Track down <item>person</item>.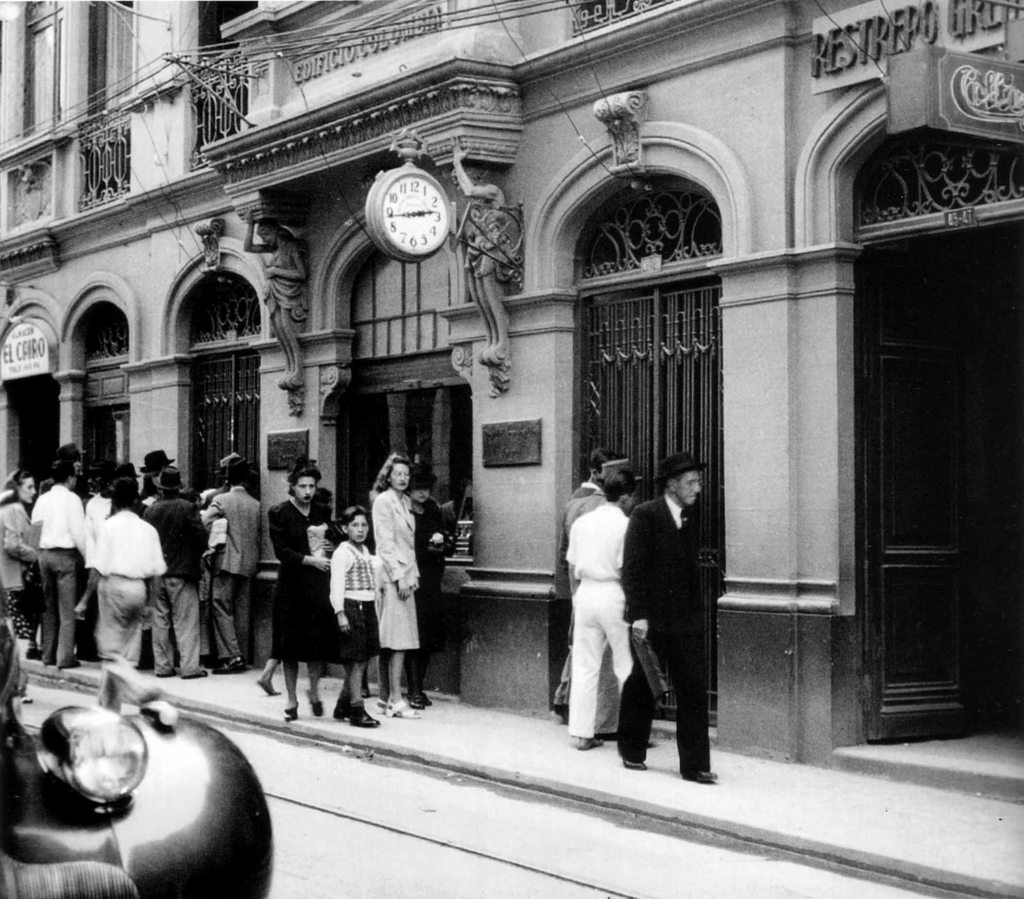
Tracked to <region>561, 462, 638, 752</region>.
